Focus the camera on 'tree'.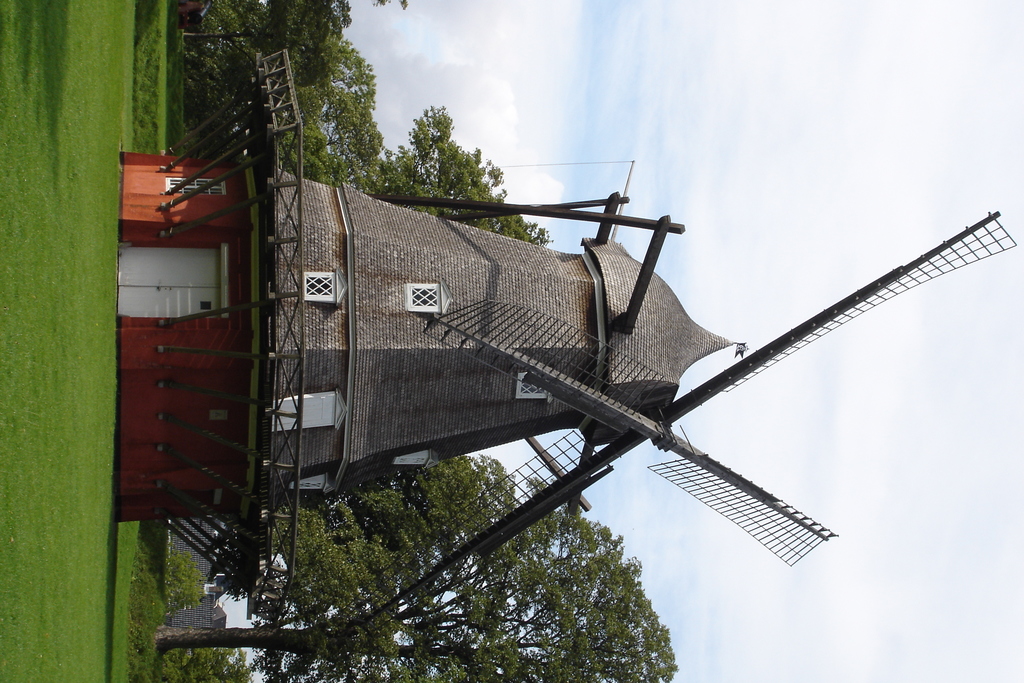
Focus region: {"x1": 131, "y1": 459, "x2": 664, "y2": 682}.
